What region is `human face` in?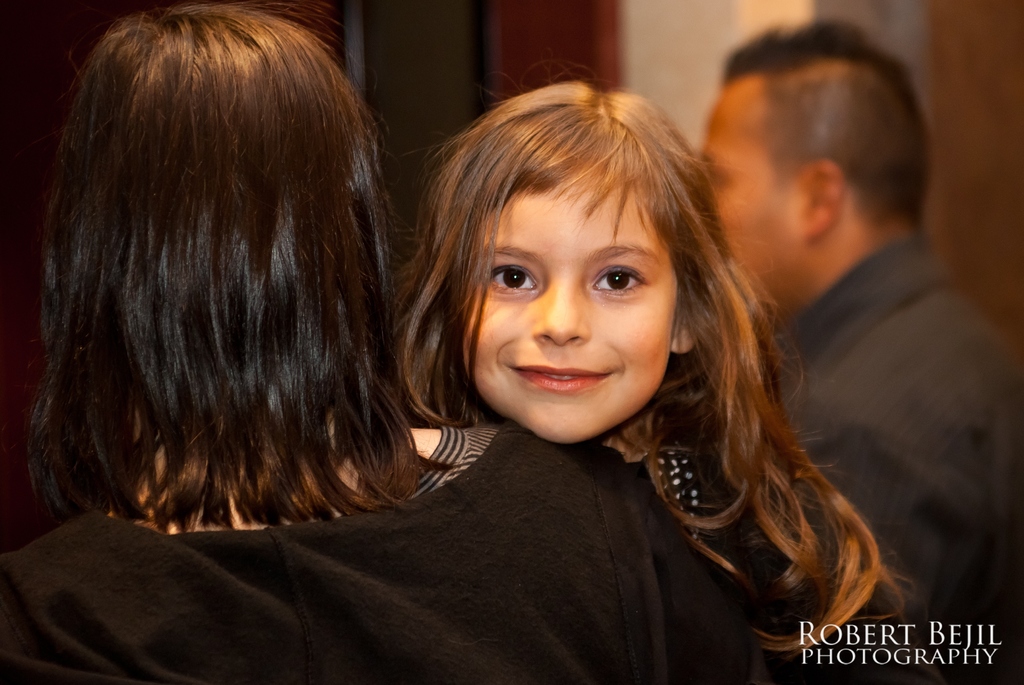
Rect(702, 74, 806, 320).
